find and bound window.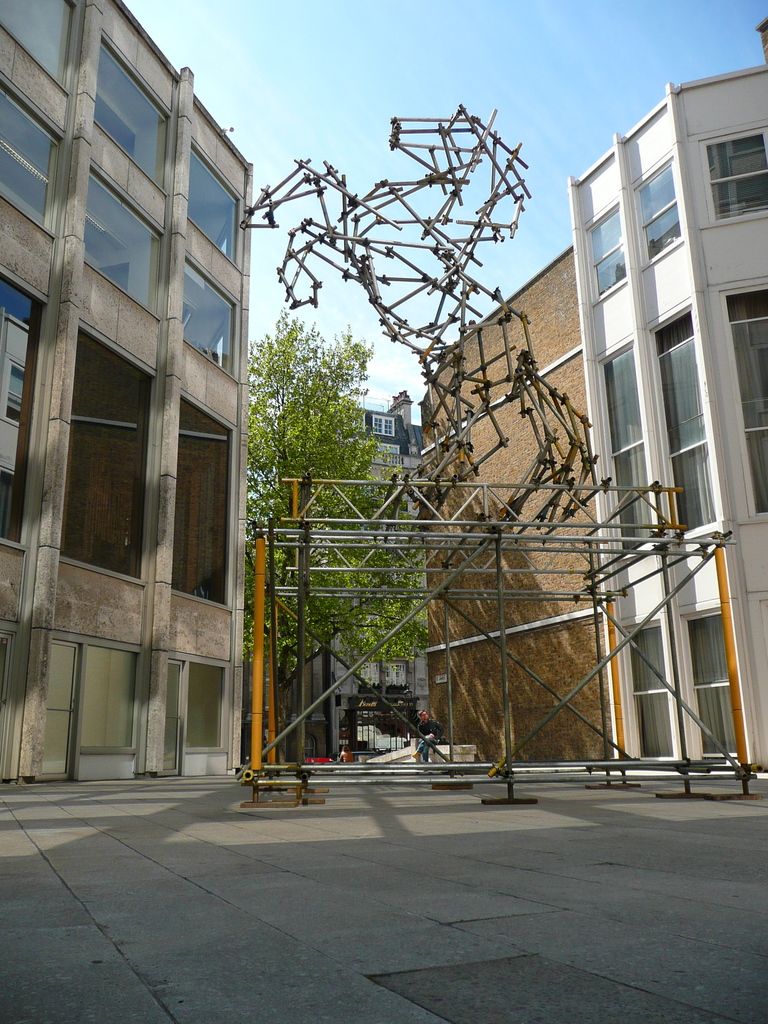
Bound: (364,442,404,471).
